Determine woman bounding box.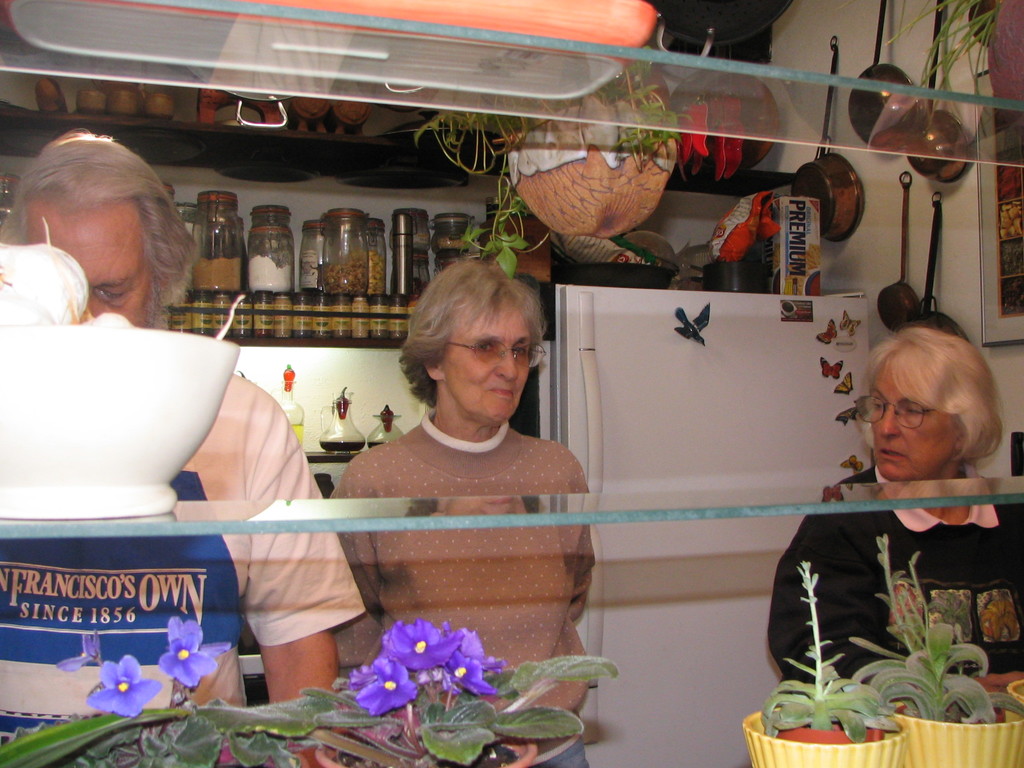
Determined: 769,326,1023,701.
